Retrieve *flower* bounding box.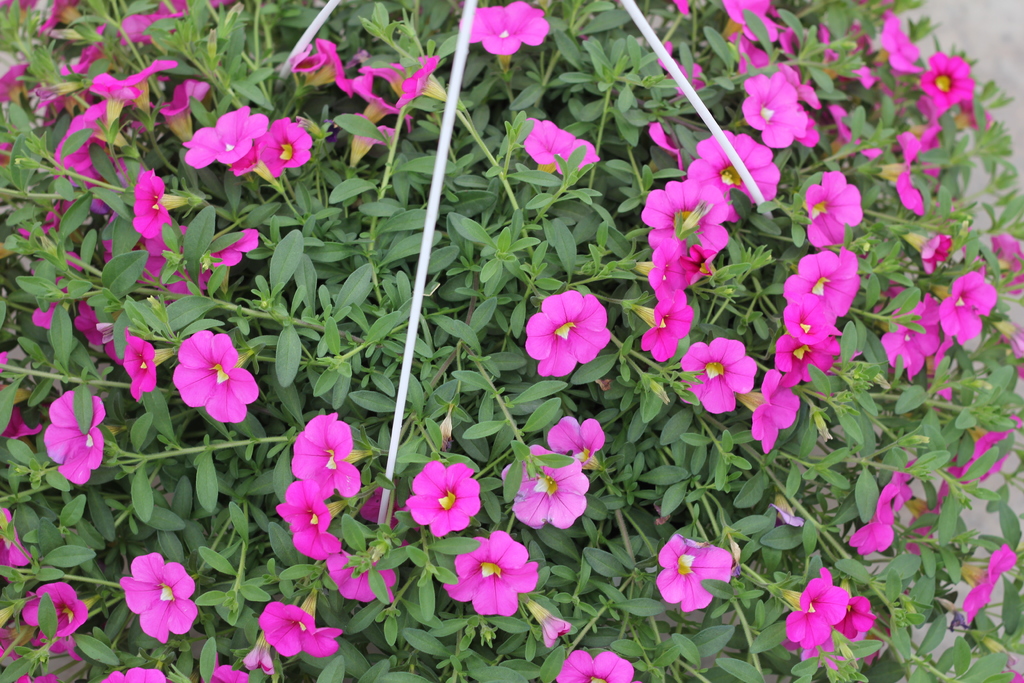
Bounding box: bbox=(552, 653, 646, 682).
